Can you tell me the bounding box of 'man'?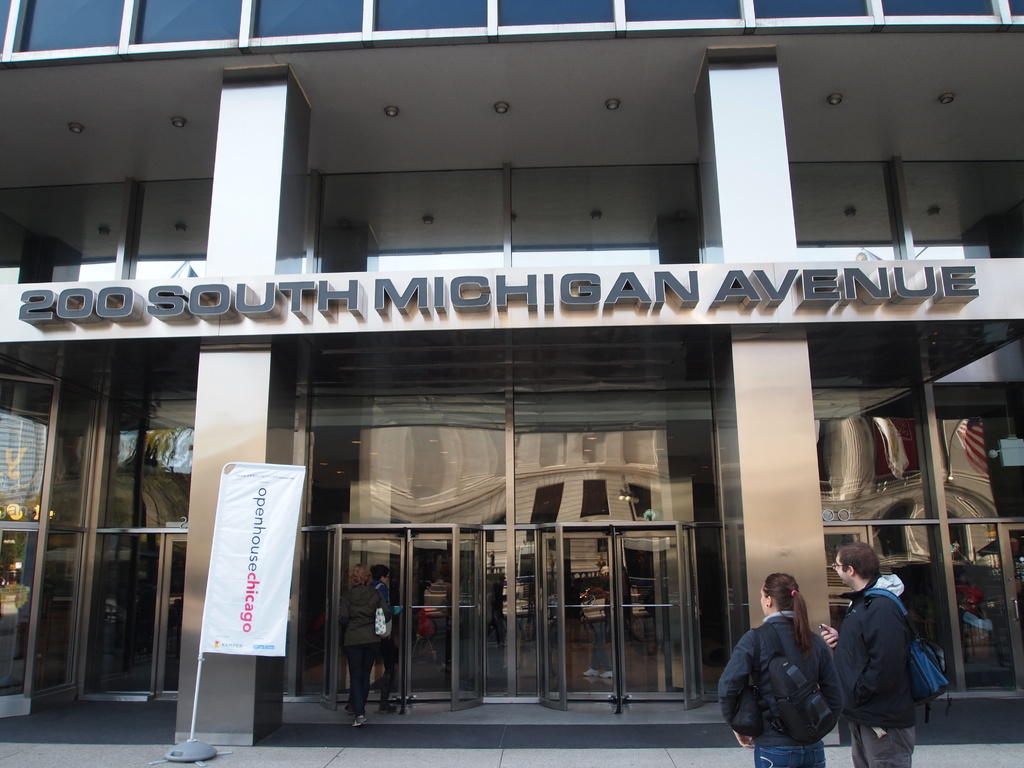
{"left": 826, "top": 533, "right": 920, "bottom": 767}.
